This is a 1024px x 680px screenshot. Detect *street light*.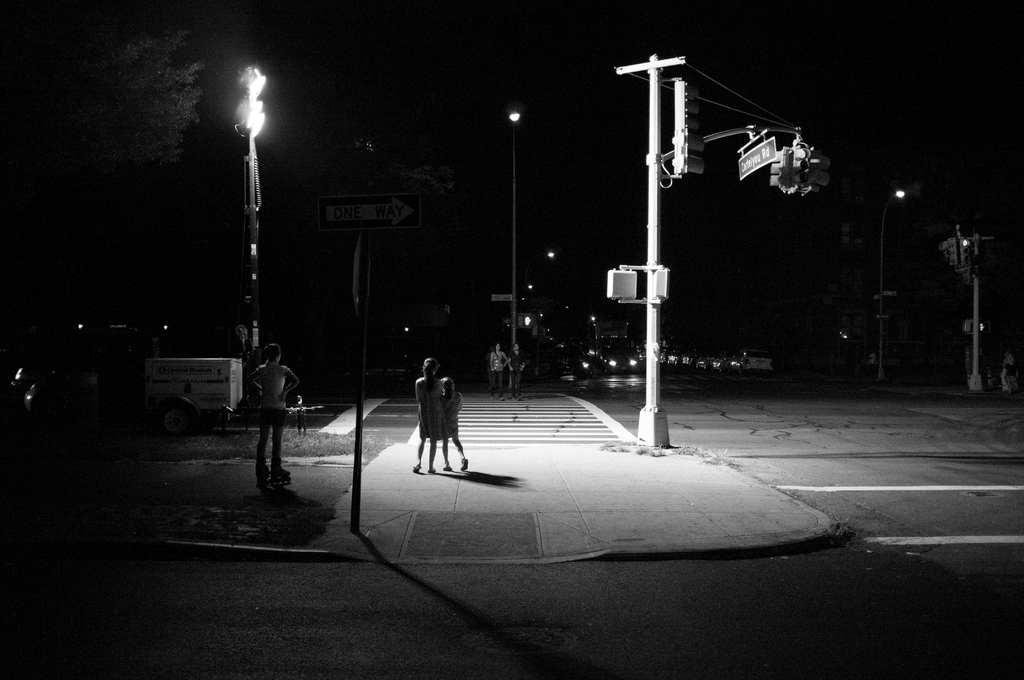
left=959, top=232, right=982, bottom=393.
